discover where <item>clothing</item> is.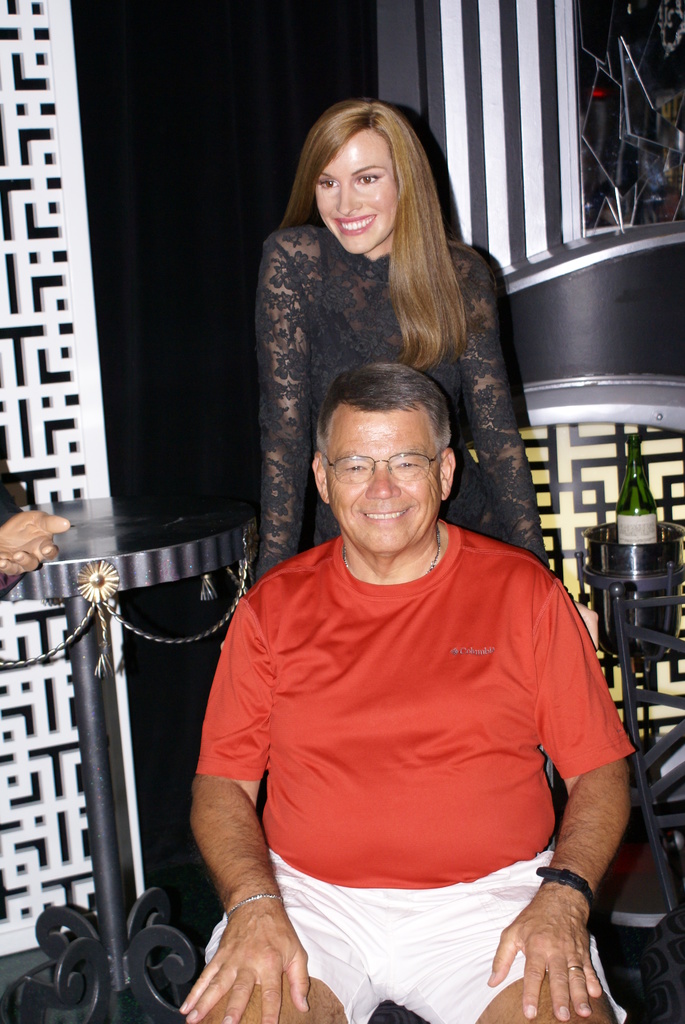
Discovered at [0,483,22,614].
